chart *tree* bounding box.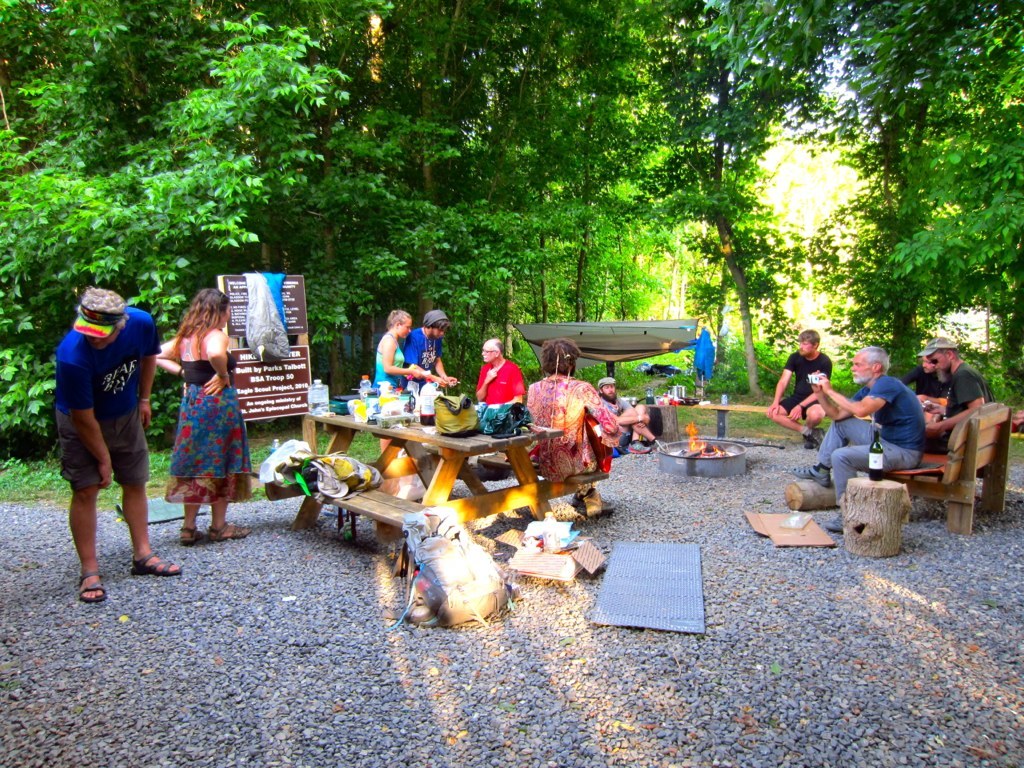
Charted: locate(283, 119, 507, 410).
